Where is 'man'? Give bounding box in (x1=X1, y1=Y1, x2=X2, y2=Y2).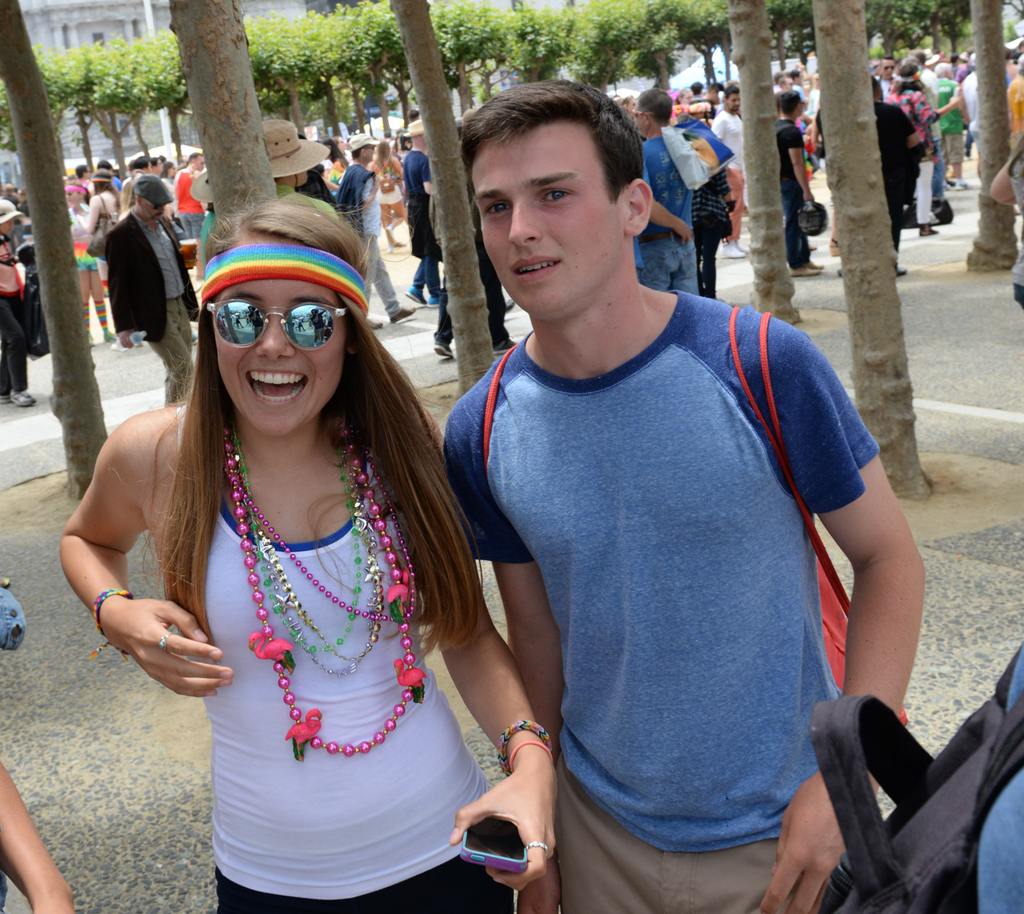
(x1=634, y1=85, x2=705, y2=299).
